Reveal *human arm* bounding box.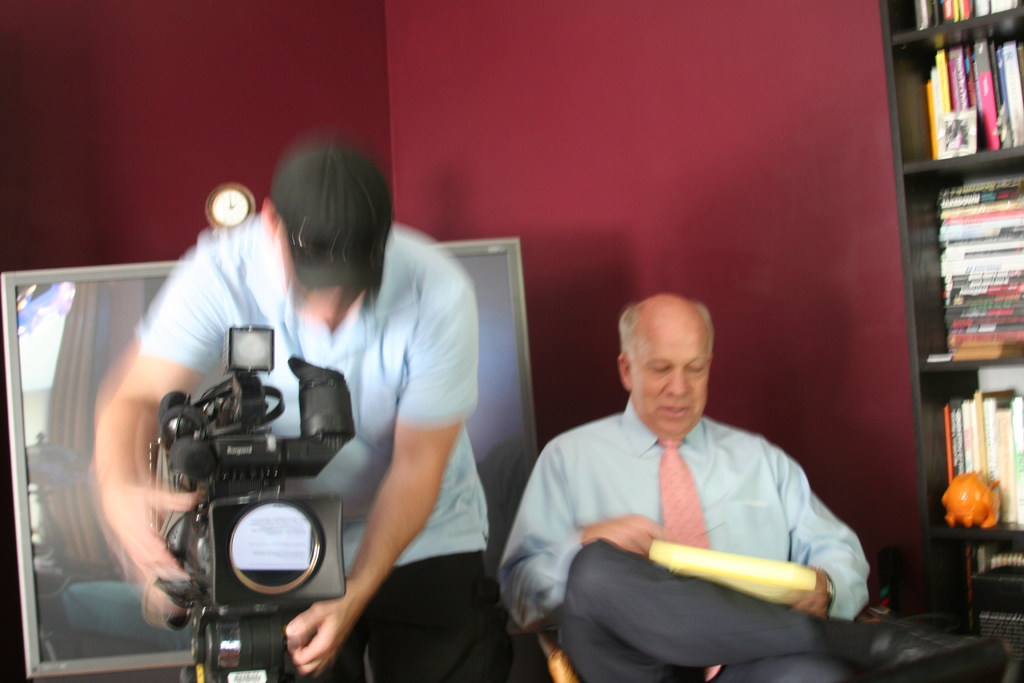
Revealed: box(90, 252, 229, 605).
